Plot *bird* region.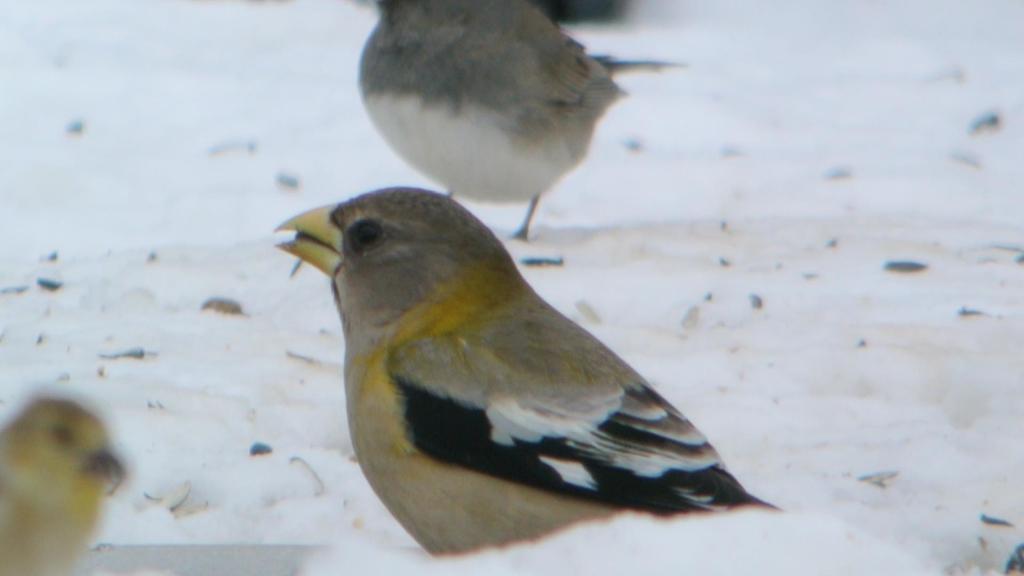
Plotted at (349,0,687,253).
